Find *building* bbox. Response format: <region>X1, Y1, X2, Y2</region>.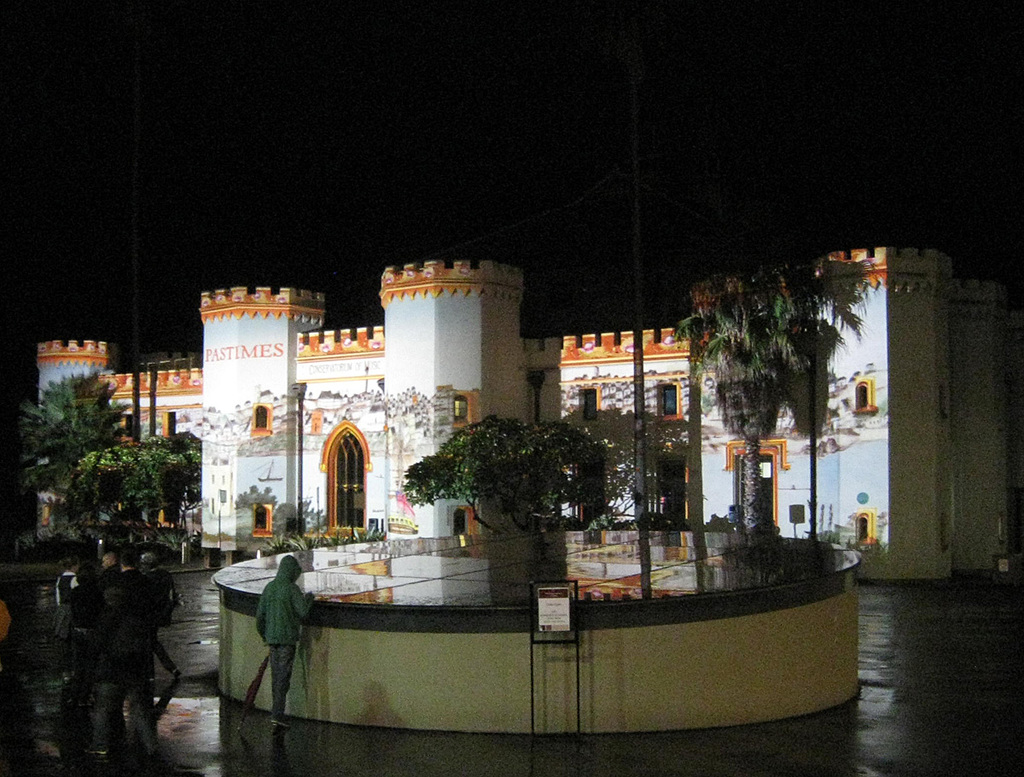
<region>30, 240, 1009, 595</region>.
